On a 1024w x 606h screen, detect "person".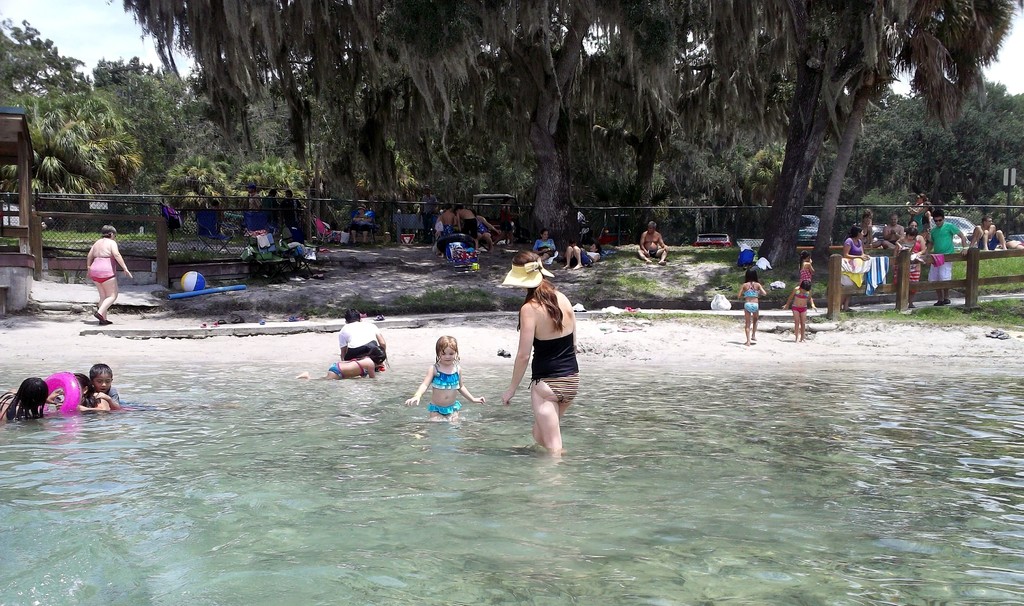
54/374/109/415.
